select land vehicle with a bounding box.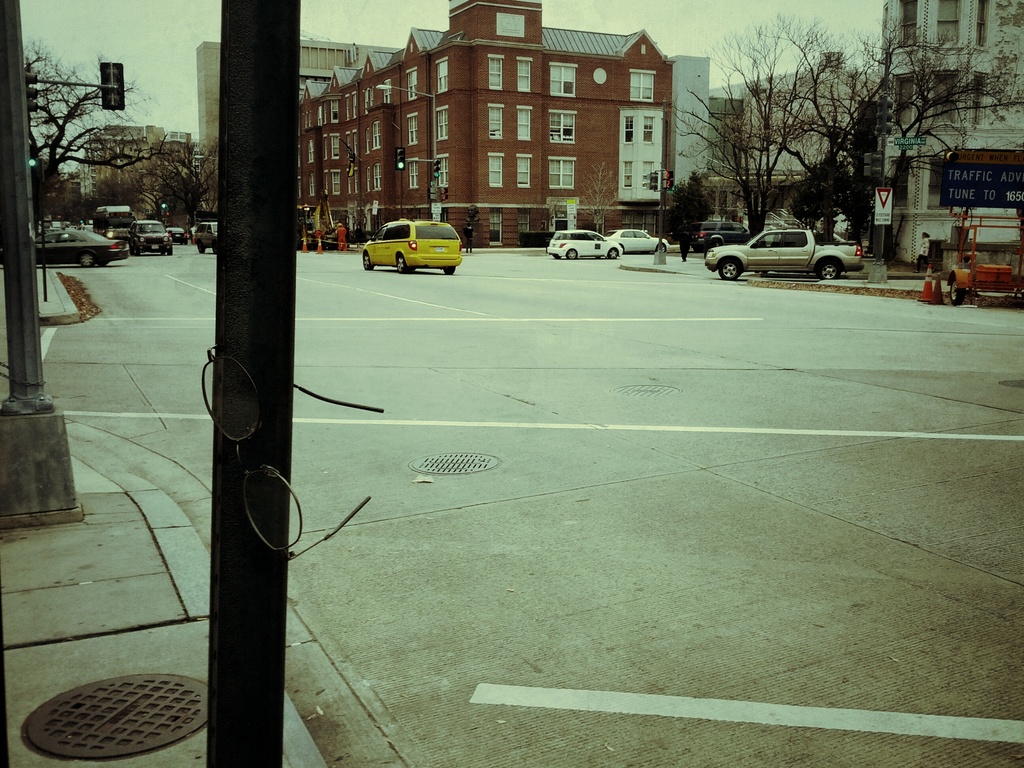
box(97, 204, 136, 240).
